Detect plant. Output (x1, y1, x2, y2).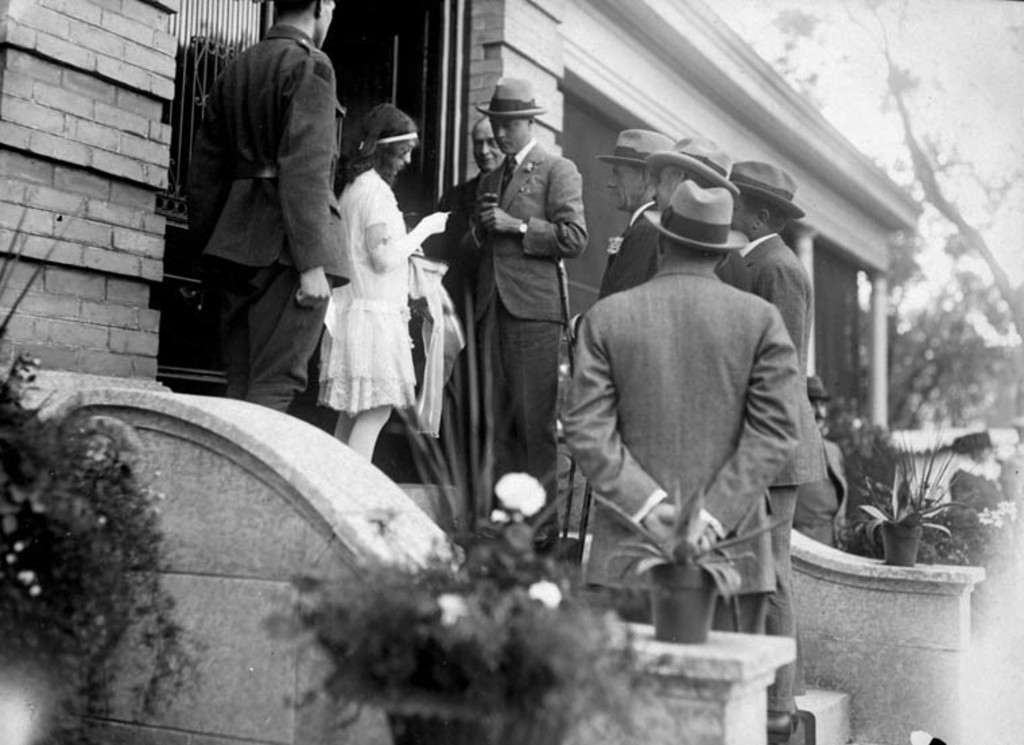
(849, 418, 962, 555).
